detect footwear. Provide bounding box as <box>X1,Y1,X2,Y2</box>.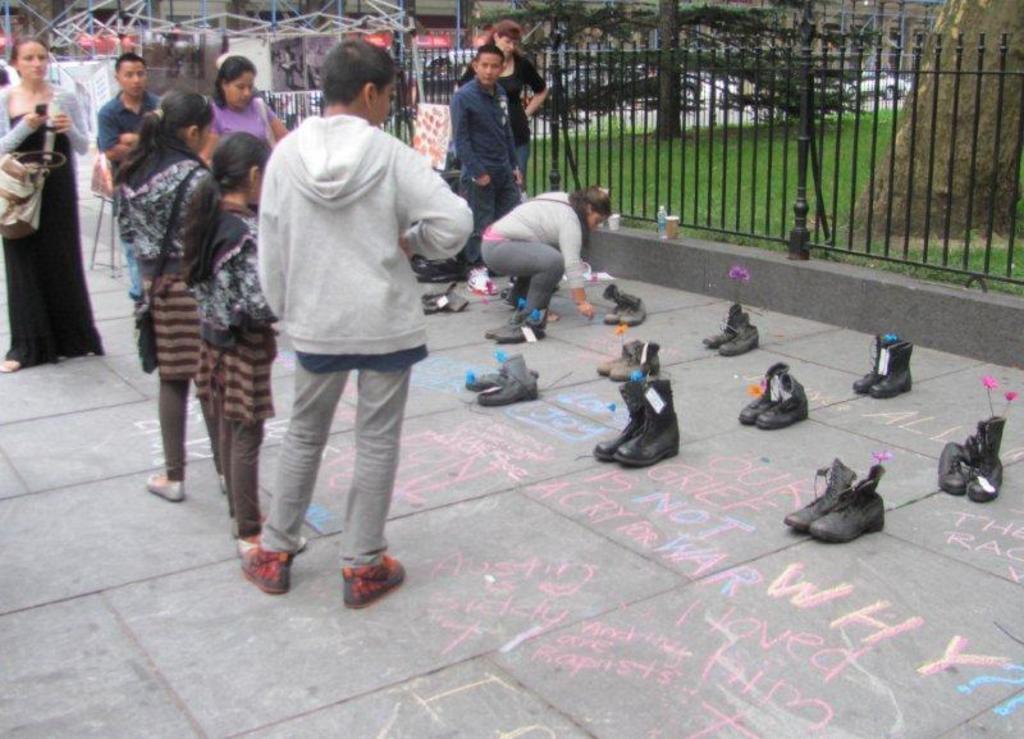
<box>451,343,520,386</box>.
